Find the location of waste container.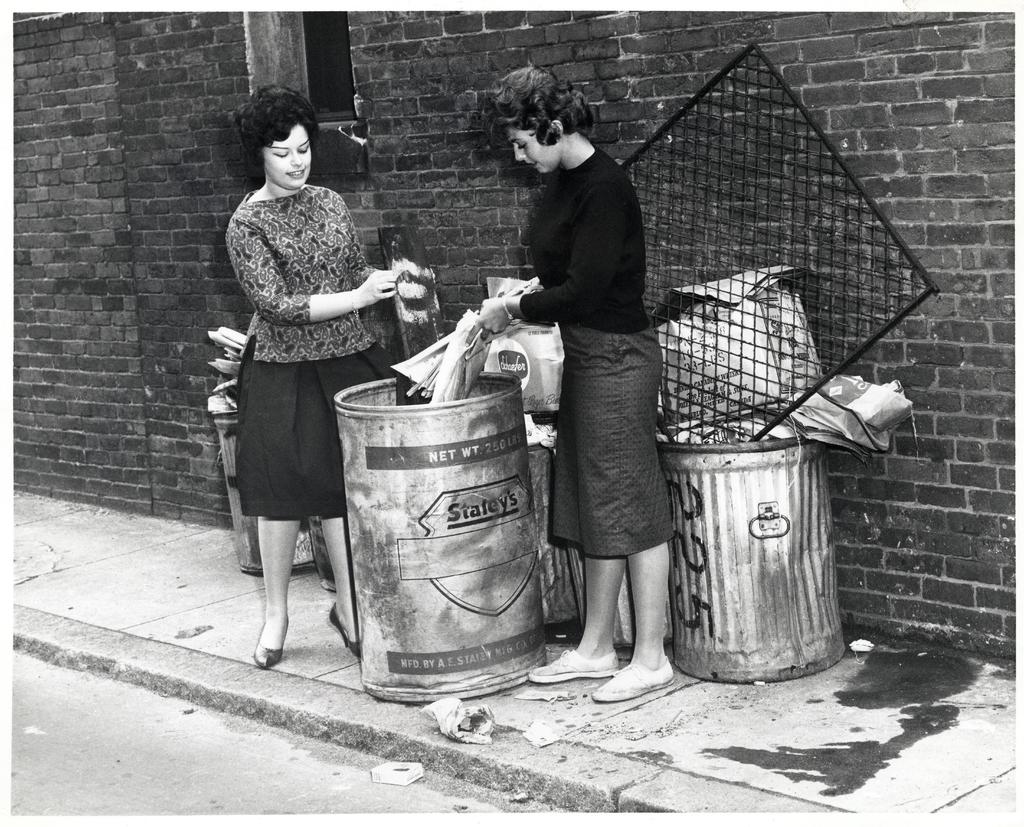
Location: 648, 378, 844, 691.
